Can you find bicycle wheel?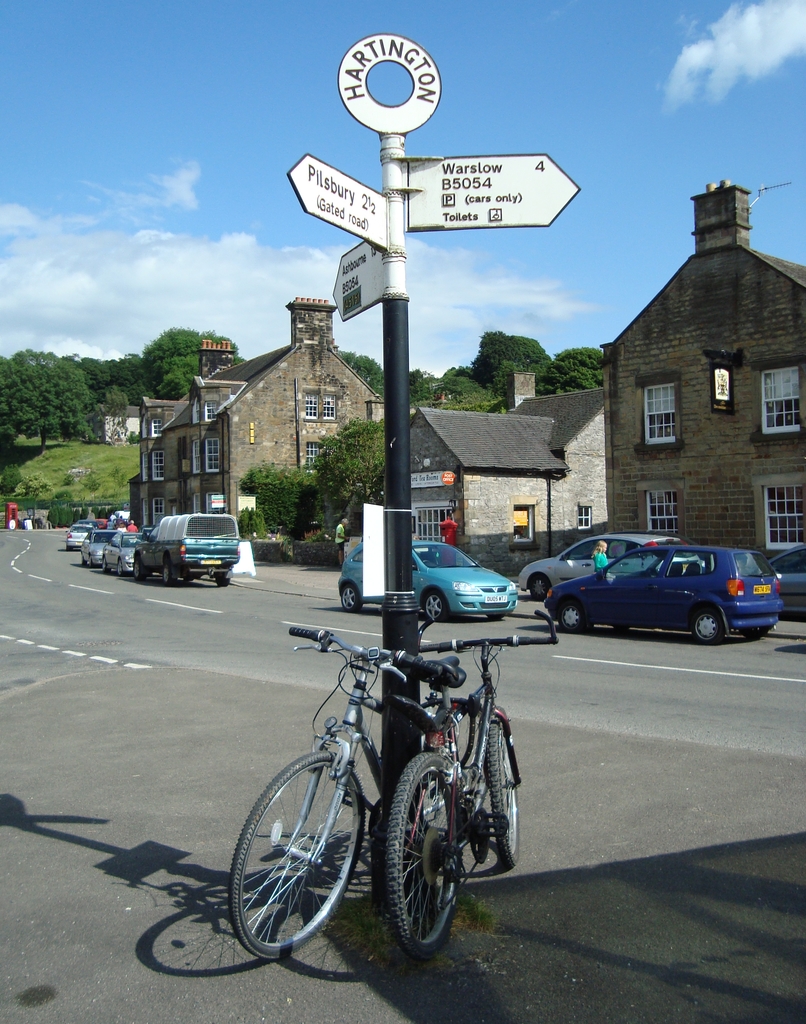
Yes, bounding box: region(389, 753, 462, 956).
